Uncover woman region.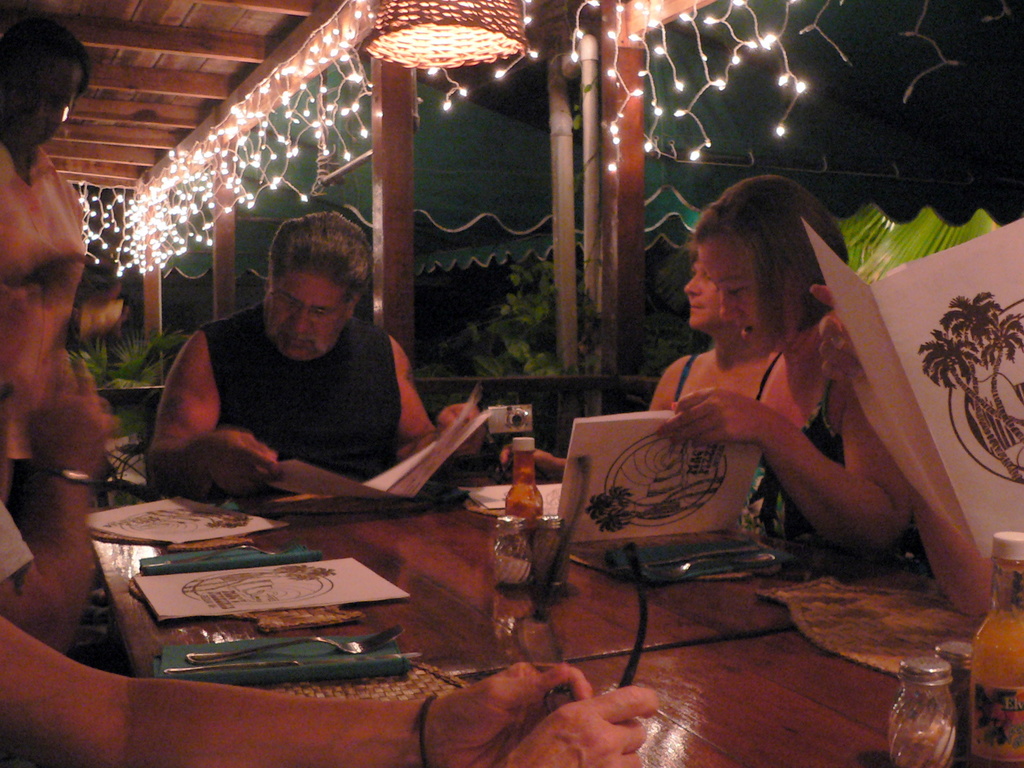
Uncovered: bbox=(499, 239, 768, 484).
